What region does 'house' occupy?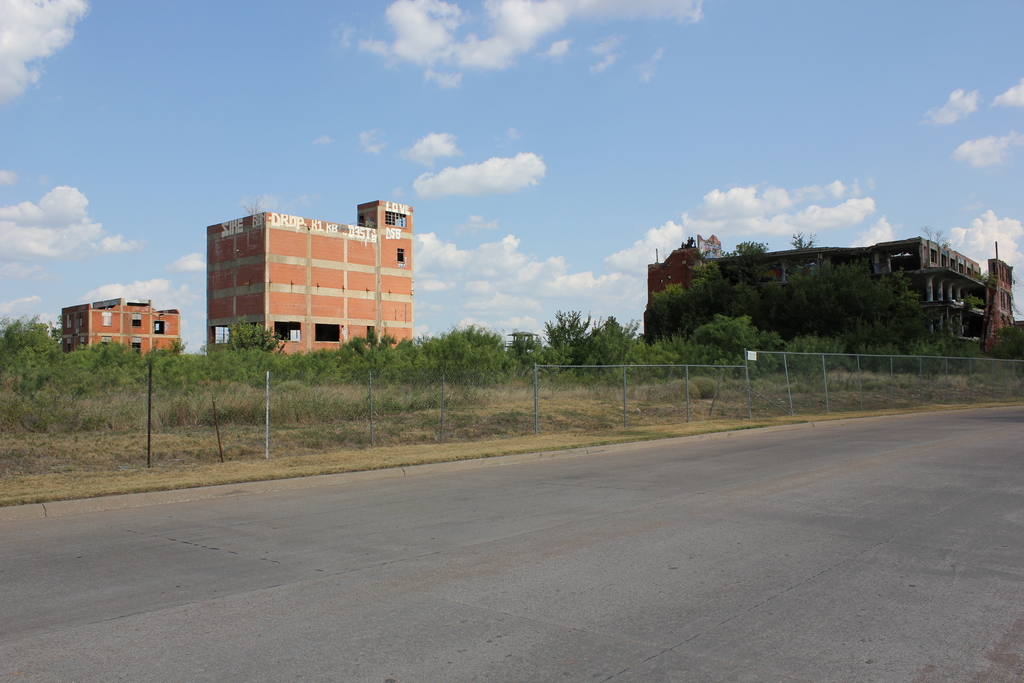
<box>58,293,182,354</box>.
